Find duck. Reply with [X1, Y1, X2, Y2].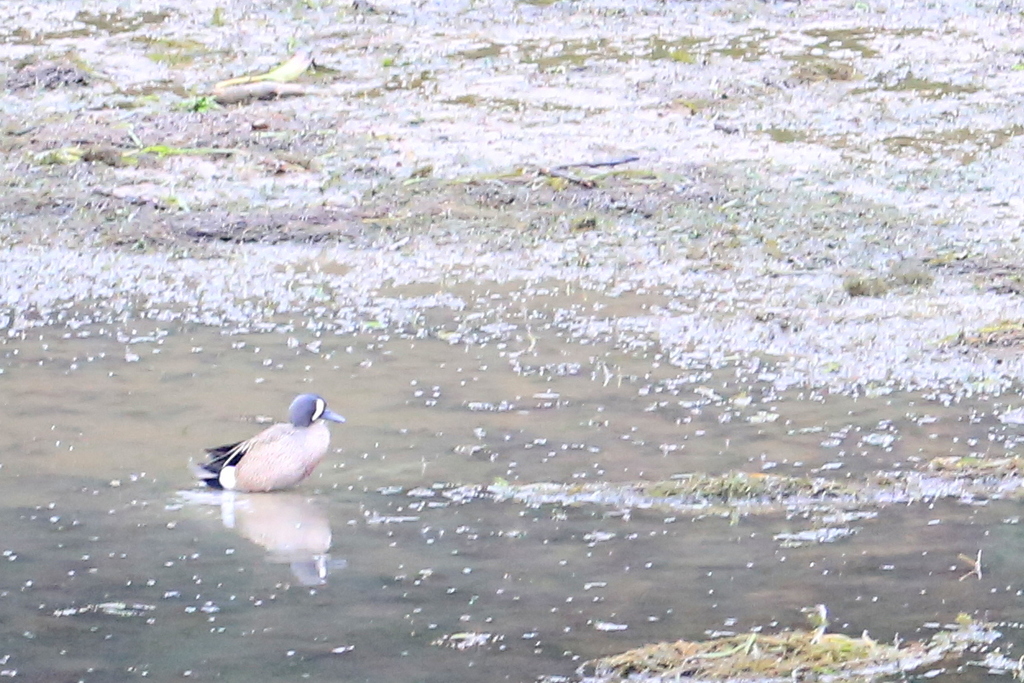
[195, 385, 337, 502].
